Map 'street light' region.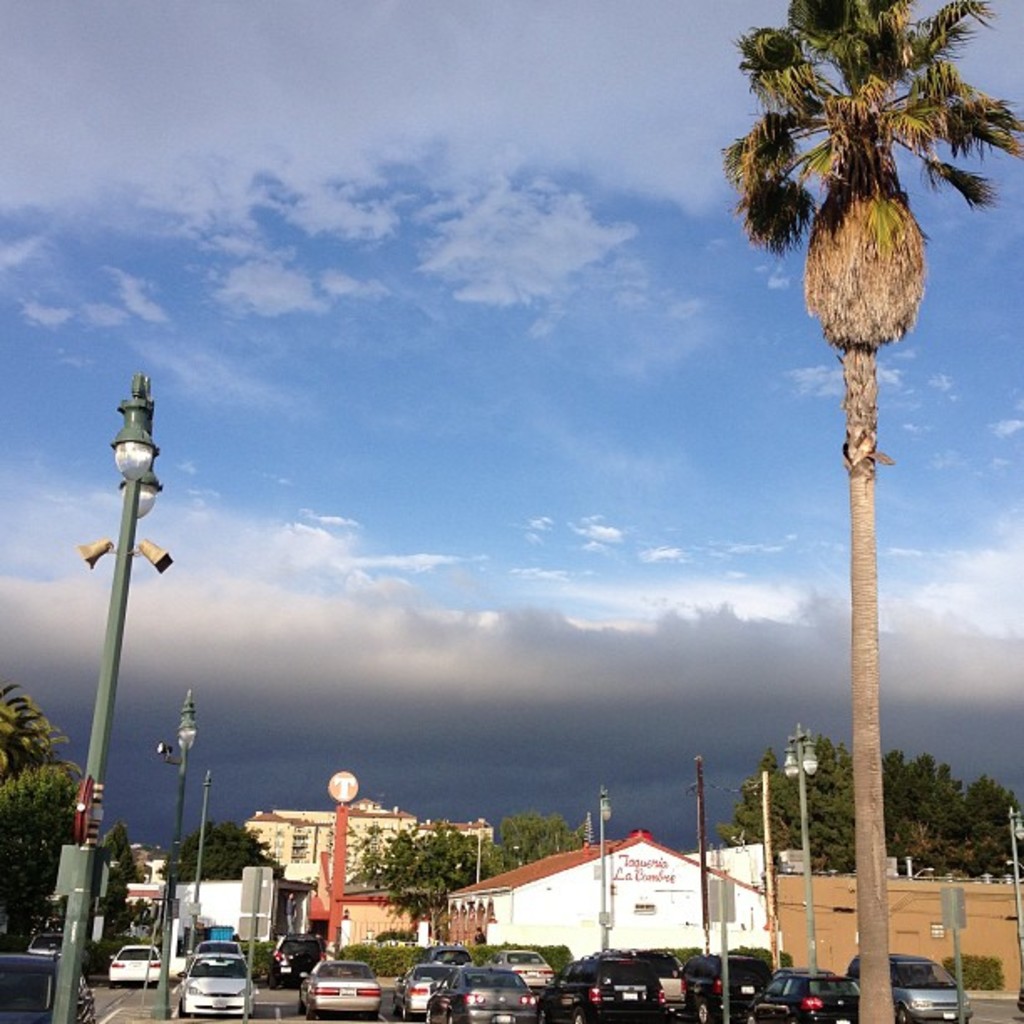
Mapped to left=597, top=780, right=616, bottom=954.
